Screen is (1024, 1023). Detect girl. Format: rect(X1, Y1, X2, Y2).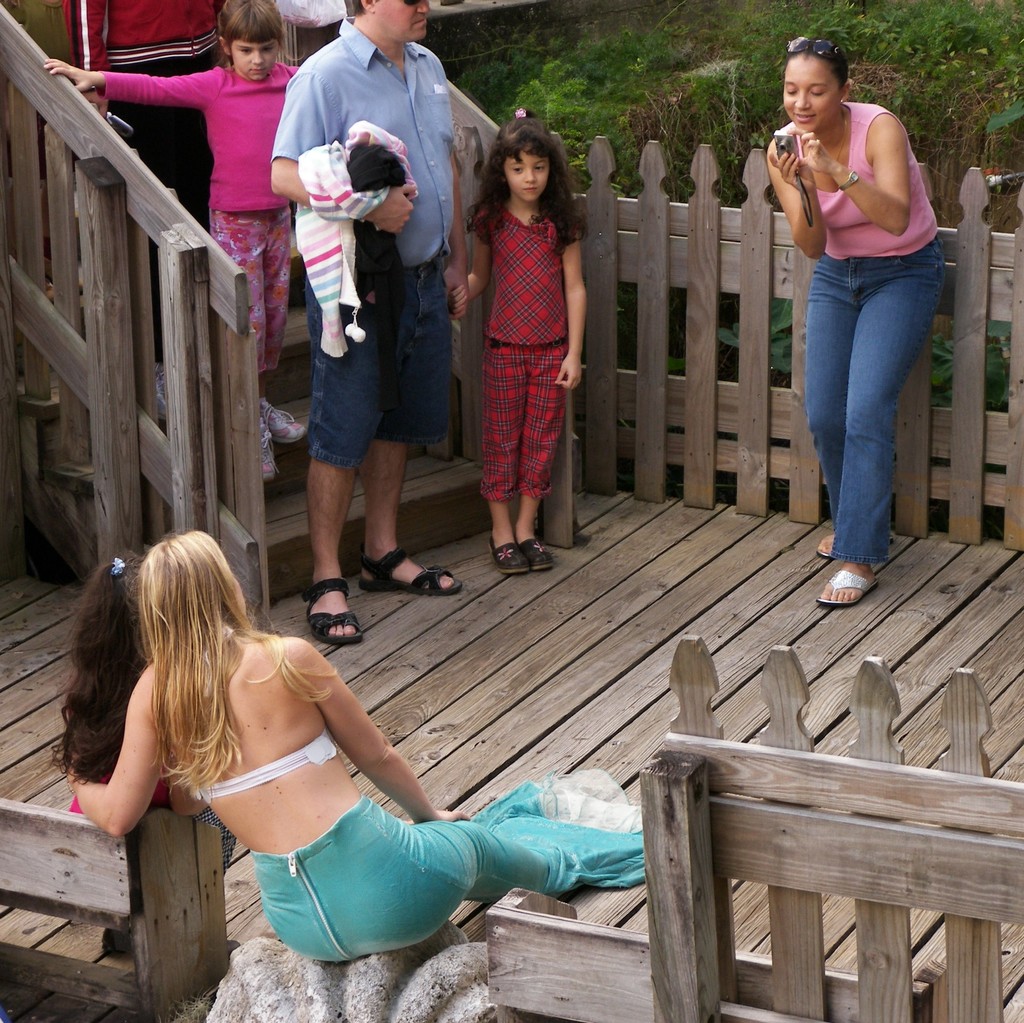
rect(72, 531, 648, 966).
